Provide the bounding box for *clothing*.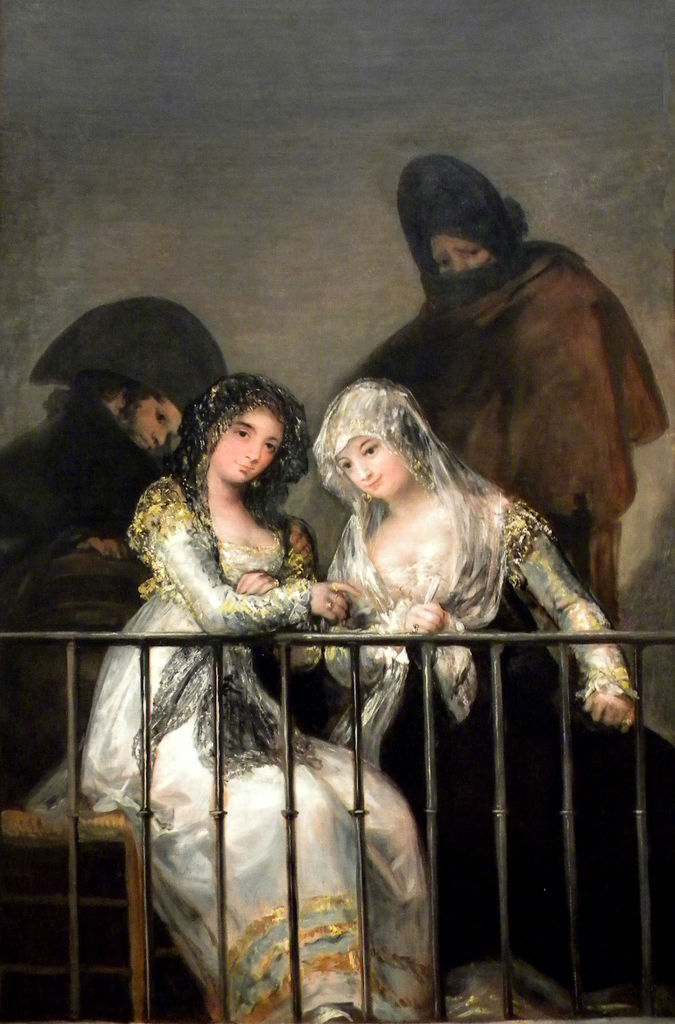
select_region(20, 369, 442, 1023).
